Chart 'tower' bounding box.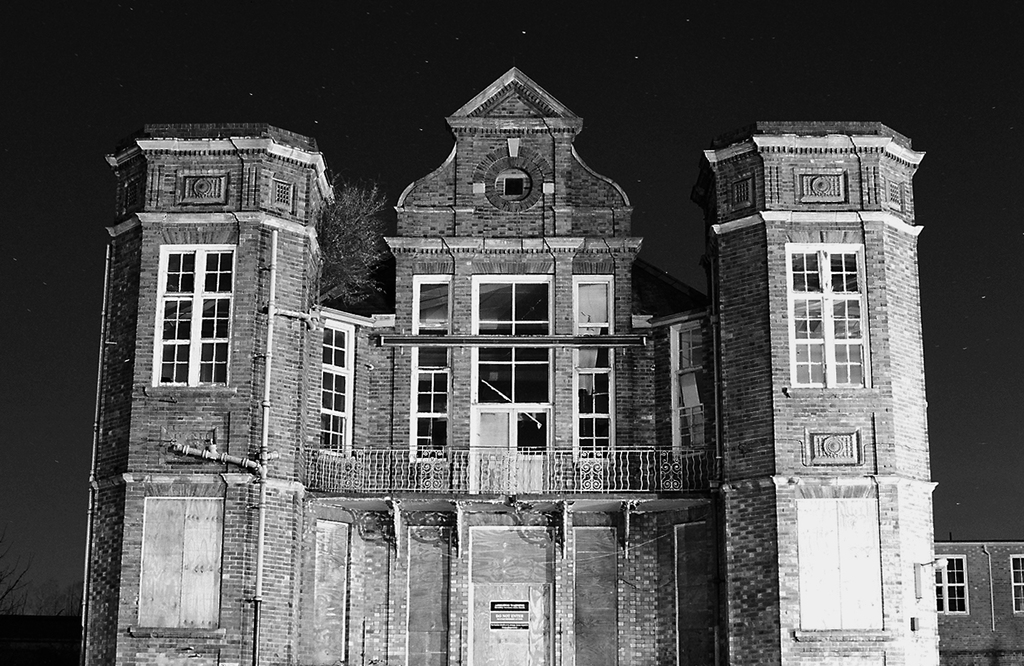
Charted: pyautogui.locateOnScreen(80, 67, 941, 665).
